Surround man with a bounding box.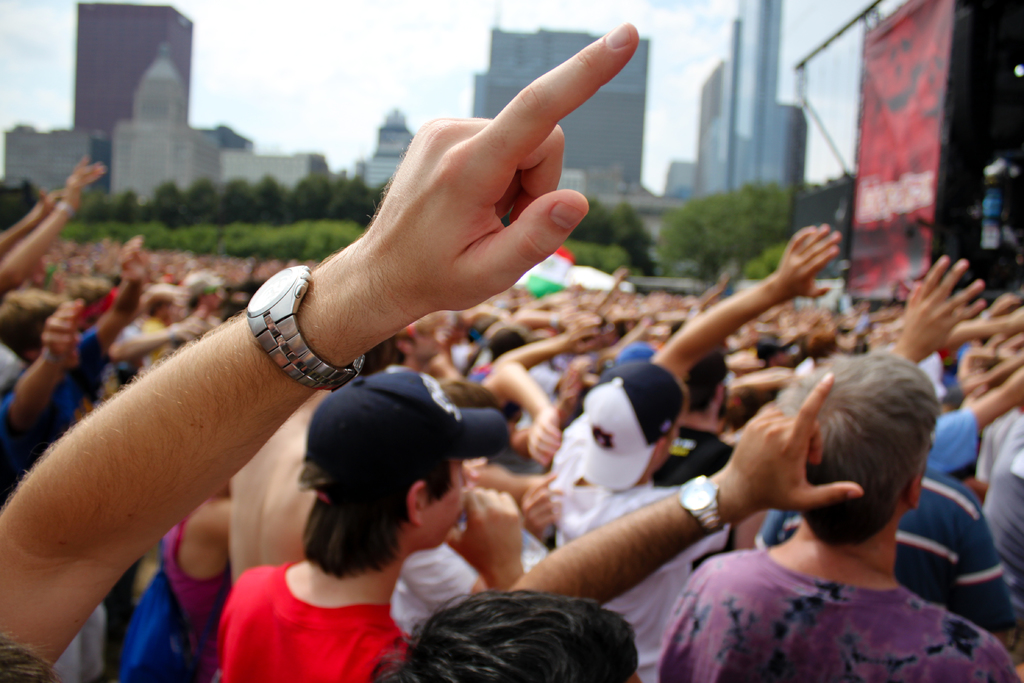
bbox=(924, 367, 1023, 477).
